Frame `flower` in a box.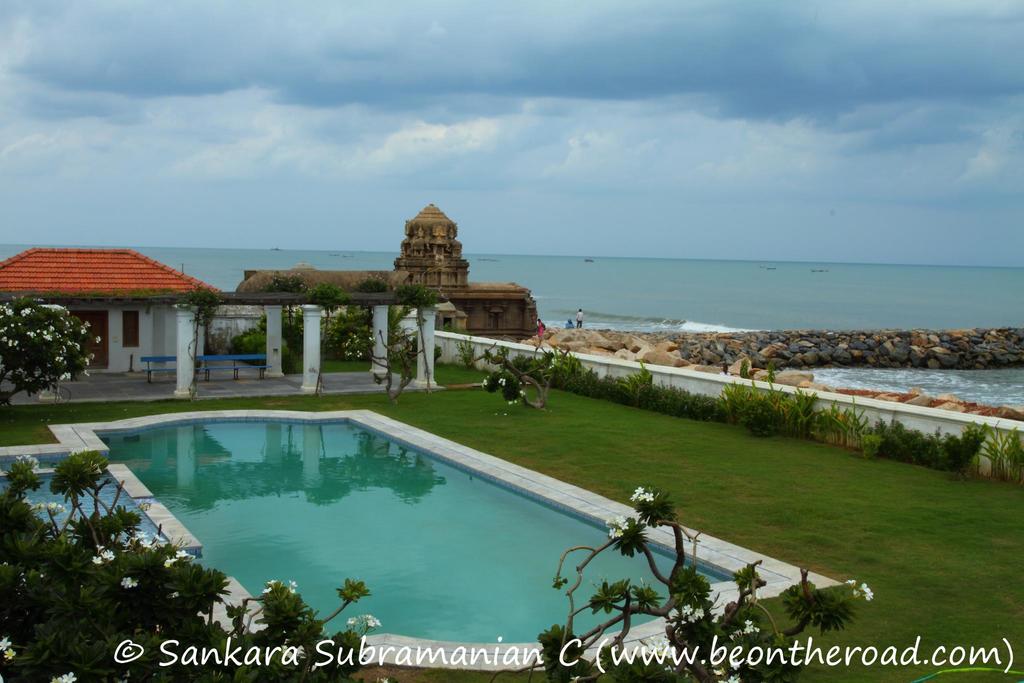
box=[479, 377, 490, 389].
